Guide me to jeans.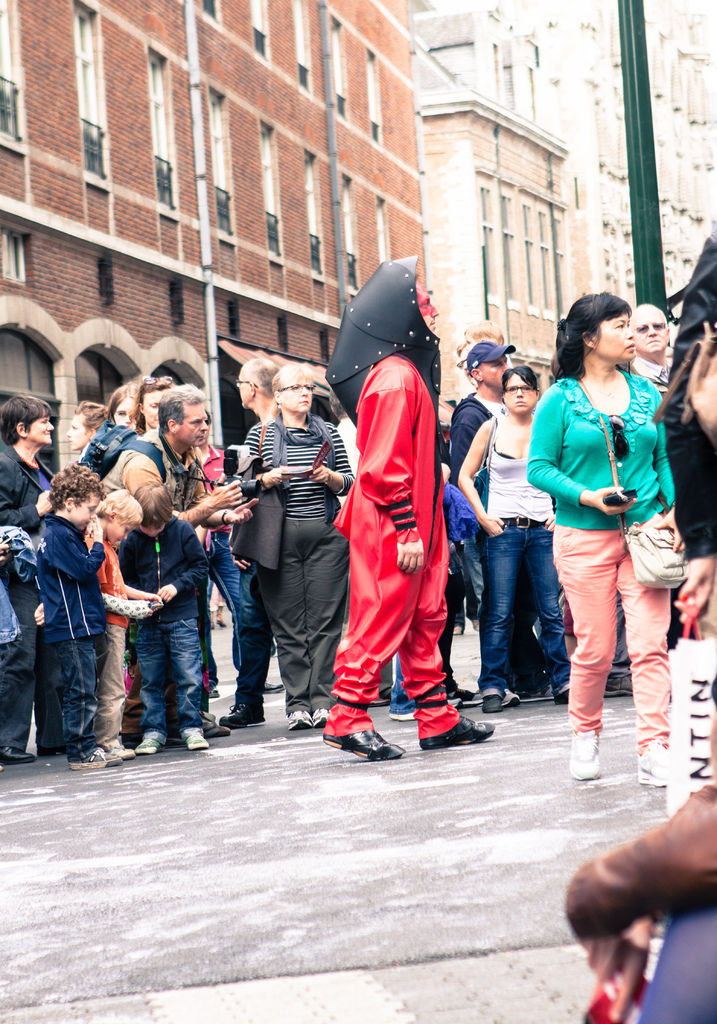
Guidance: (137, 587, 200, 751).
